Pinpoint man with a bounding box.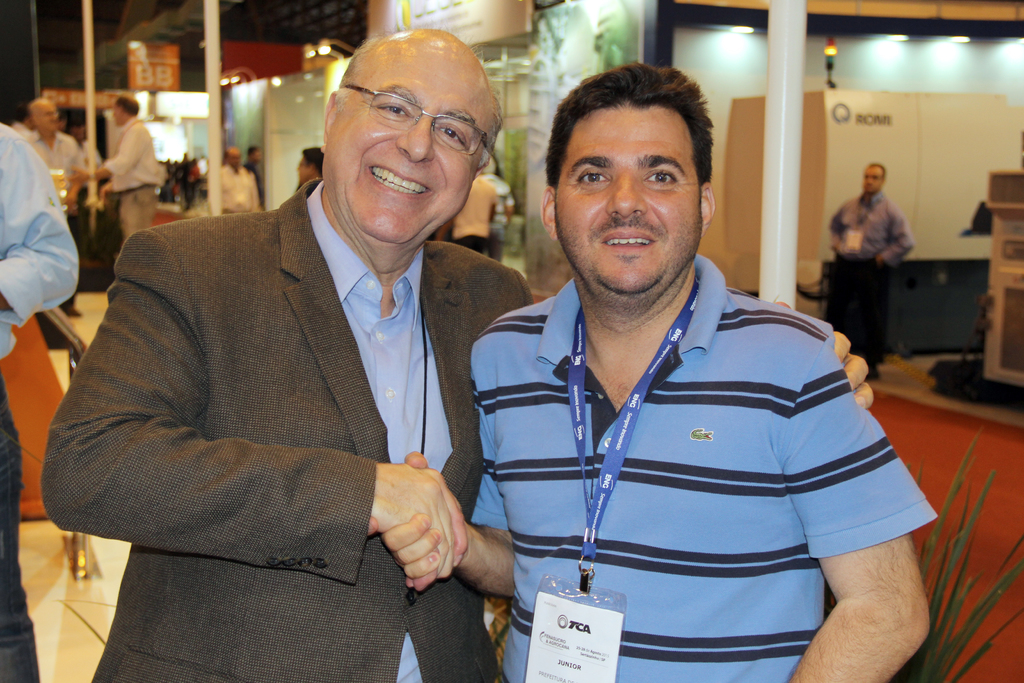
(27, 91, 106, 290).
